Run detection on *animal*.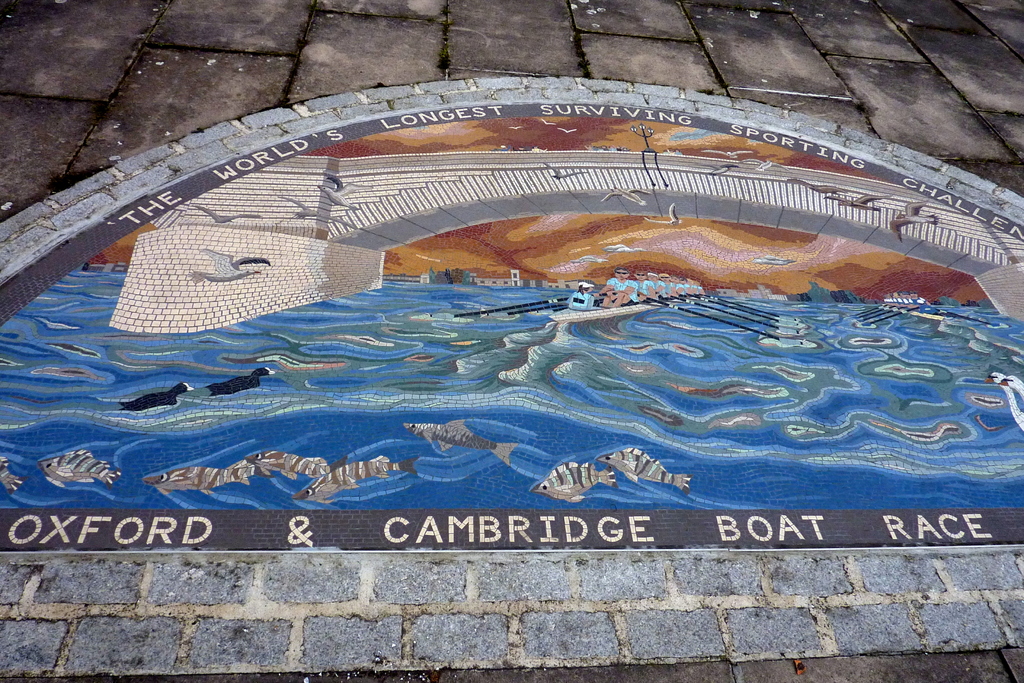
Result: <bbox>404, 418, 516, 467</bbox>.
